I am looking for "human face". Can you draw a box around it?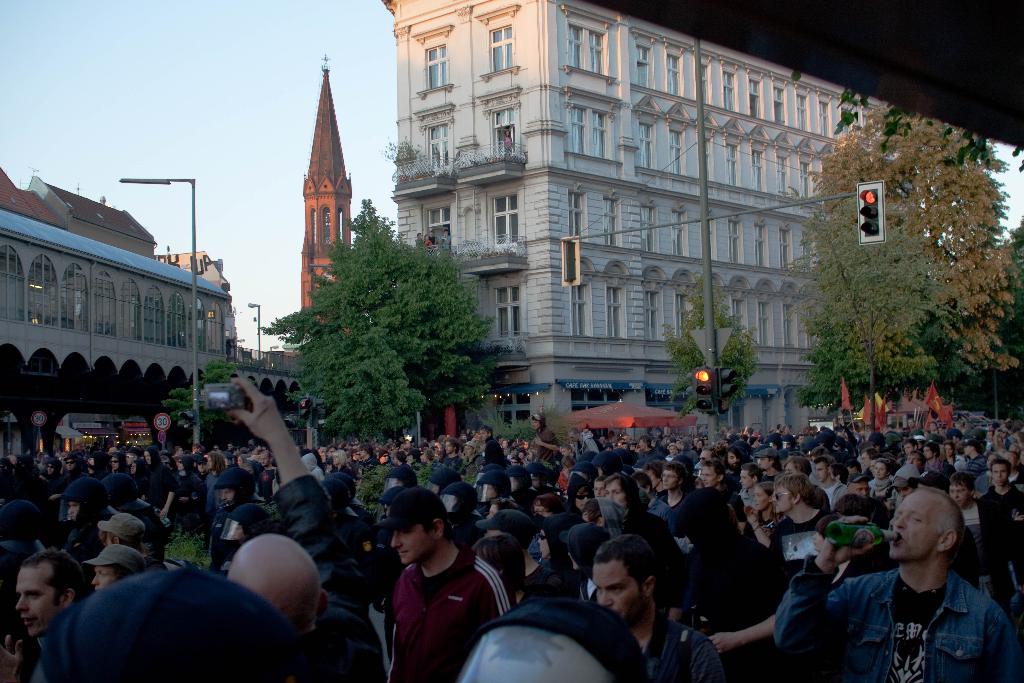
Sure, the bounding box is region(771, 483, 796, 514).
